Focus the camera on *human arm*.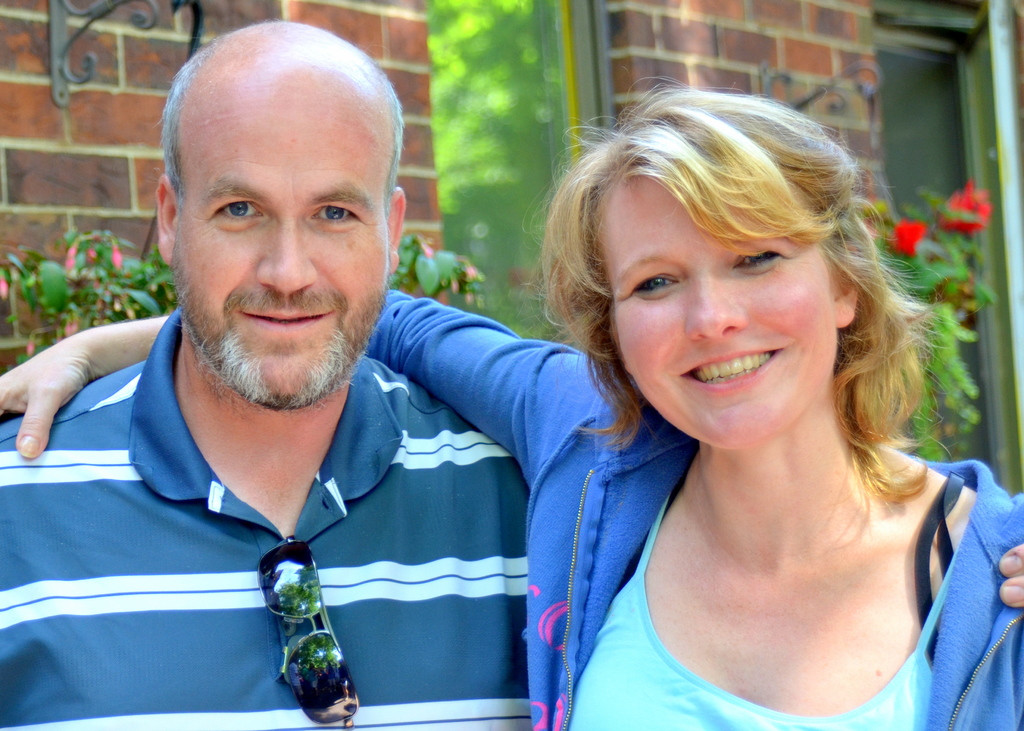
Focus region: 995,541,1023,612.
